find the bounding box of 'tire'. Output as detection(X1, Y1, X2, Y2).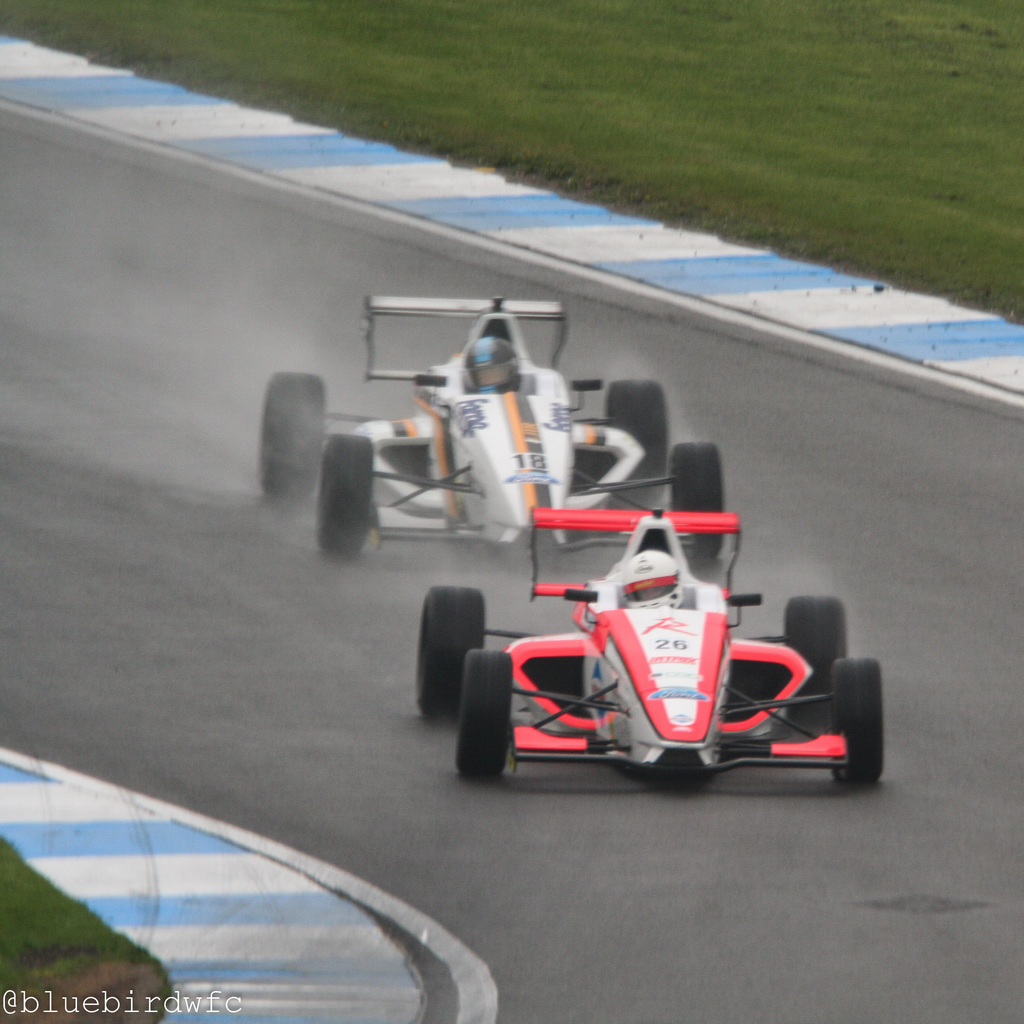
detection(259, 372, 328, 503).
